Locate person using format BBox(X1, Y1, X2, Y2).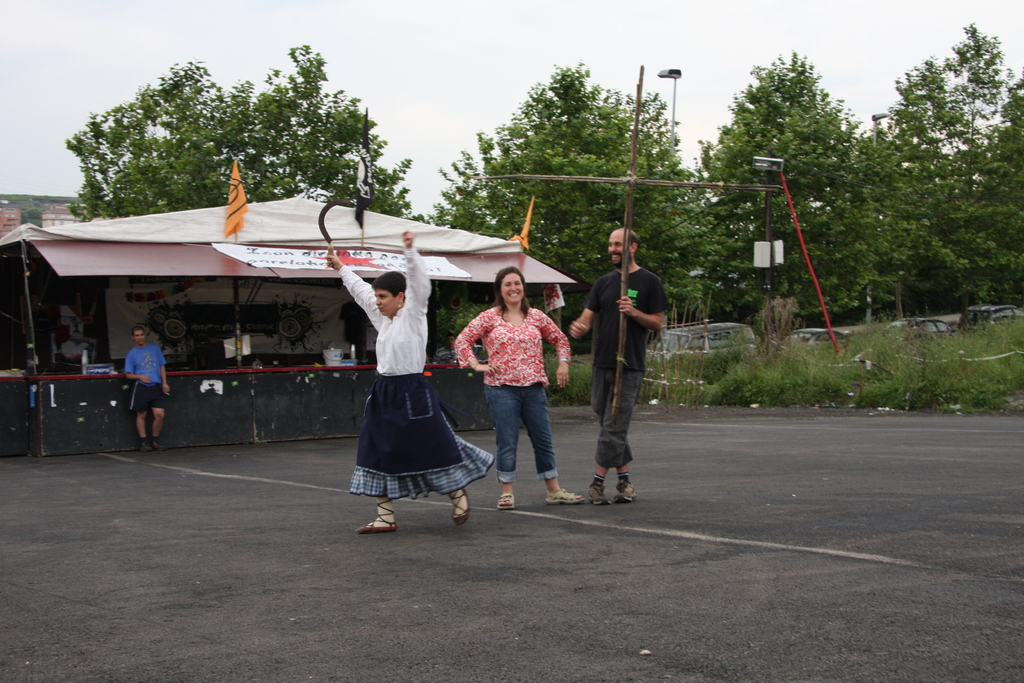
BBox(456, 267, 586, 510).
